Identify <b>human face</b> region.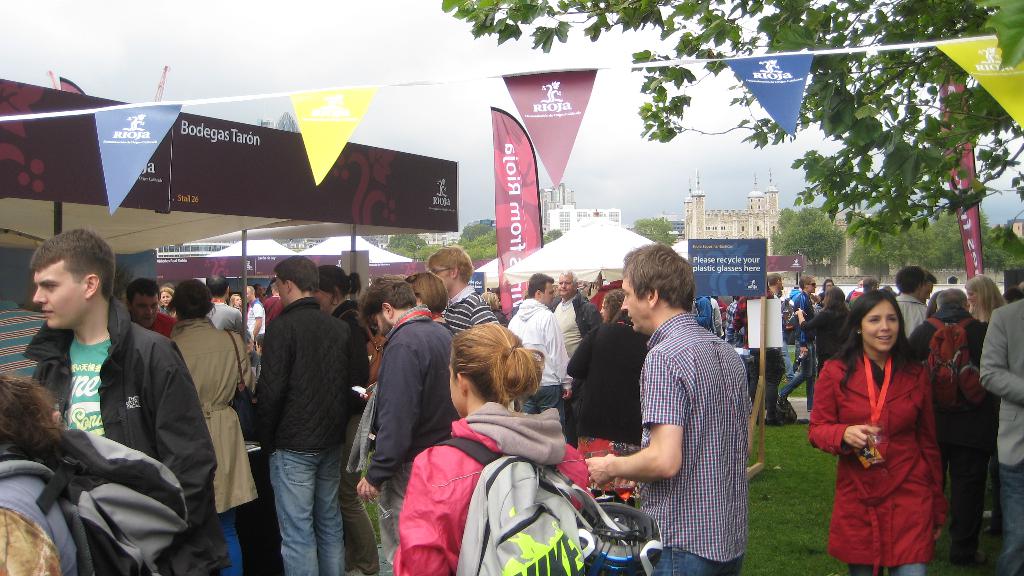
Region: [860,302,897,349].
